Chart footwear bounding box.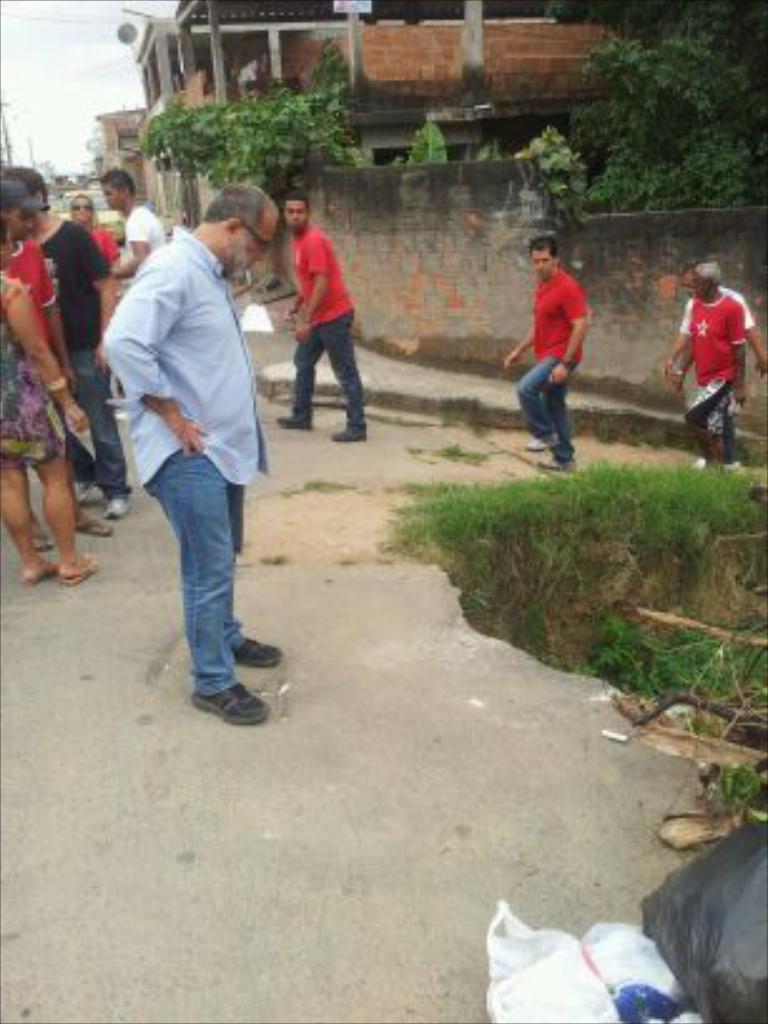
Charted: (103,497,128,522).
